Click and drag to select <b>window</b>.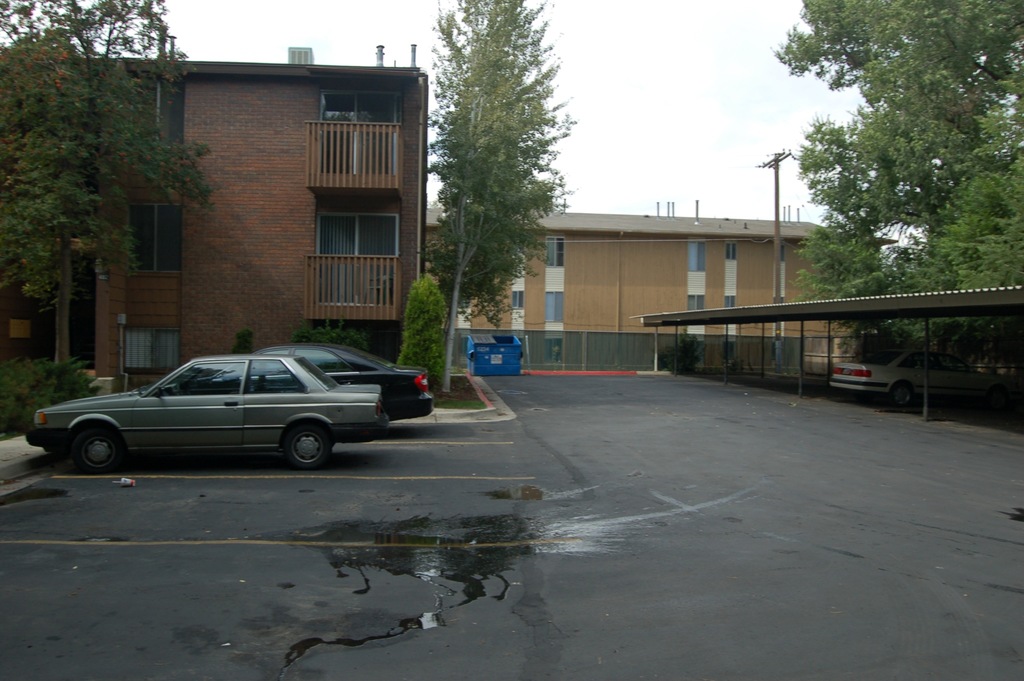
Selection: [x1=690, y1=242, x2=706, y2=273].
